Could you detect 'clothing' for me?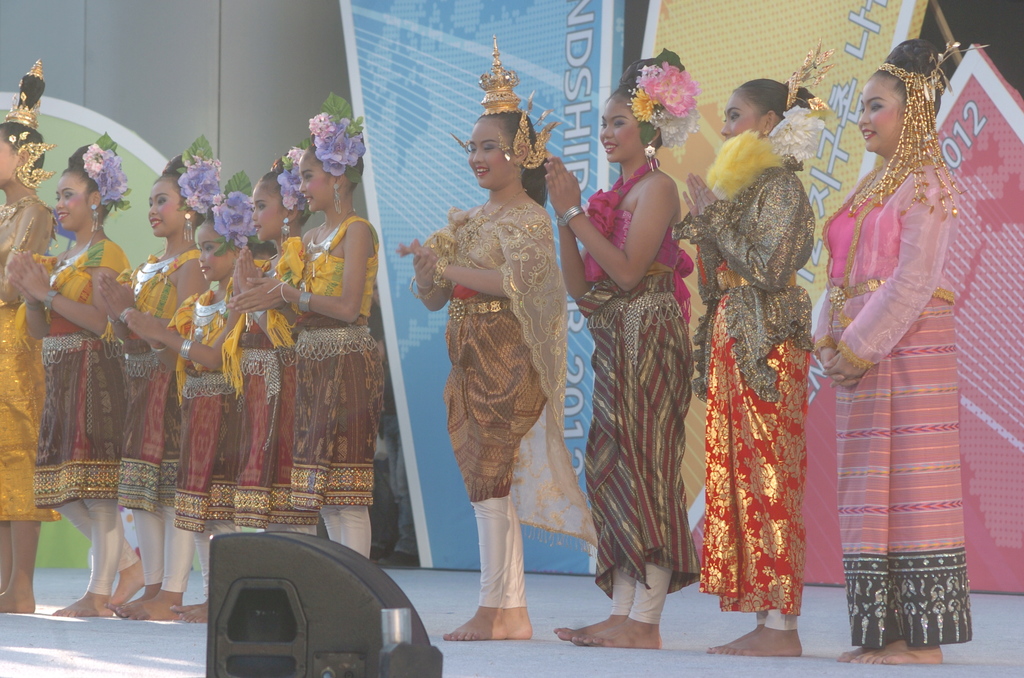
Detection result: crop(579, 162, 698, 608).
